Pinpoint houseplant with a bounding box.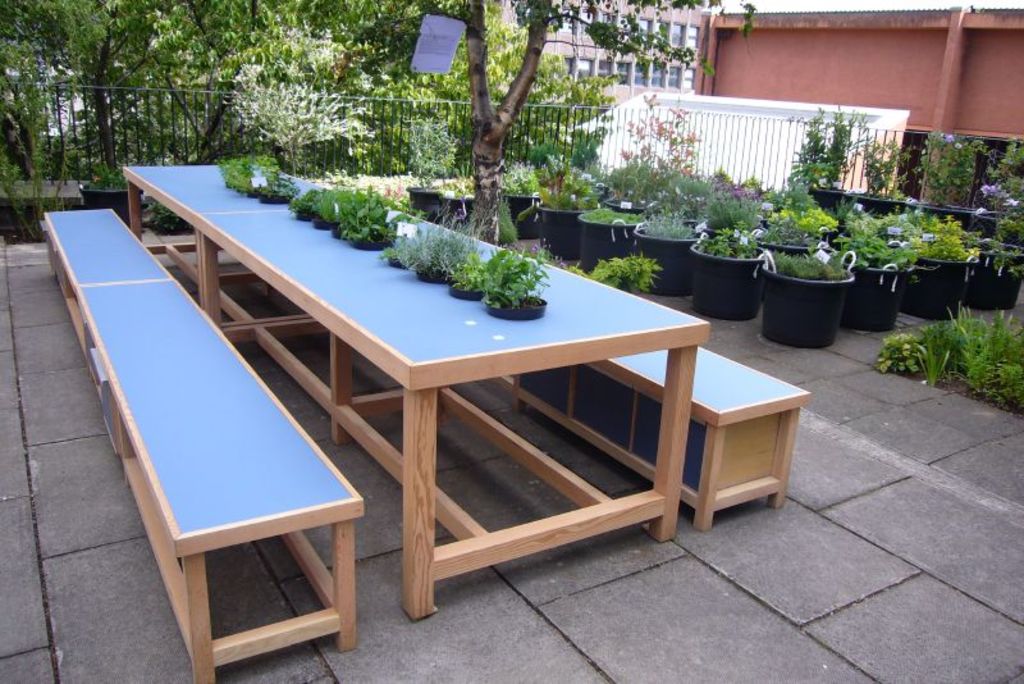
(left=502, top=159, right=553, bottom=252).
